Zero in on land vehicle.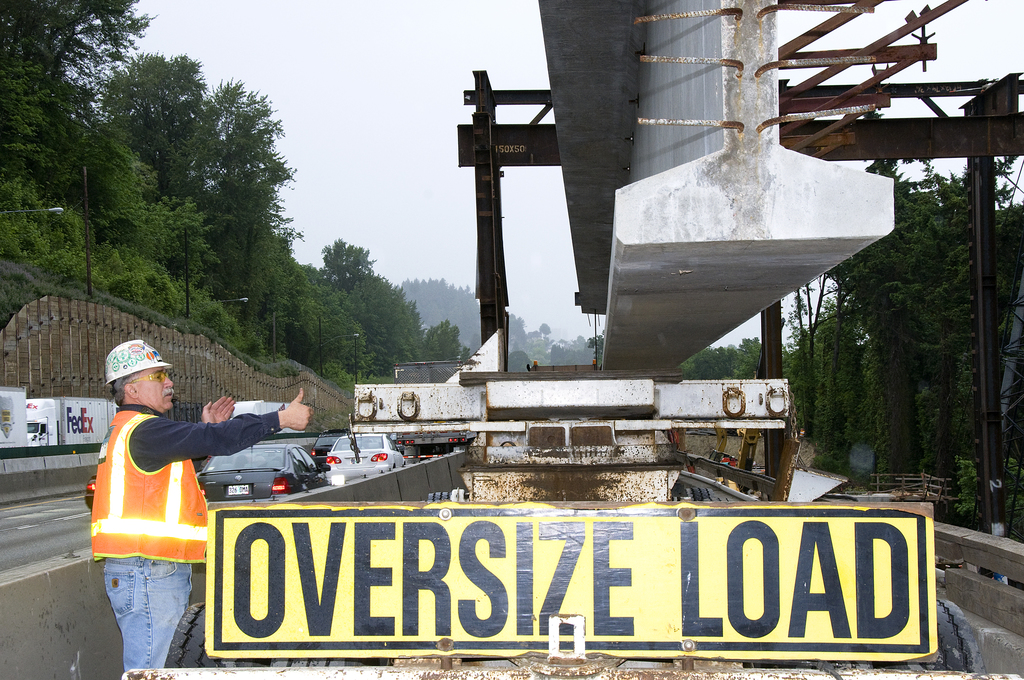
Zeroed in: <bbox>323, 434, 410, 473</bbox>.
